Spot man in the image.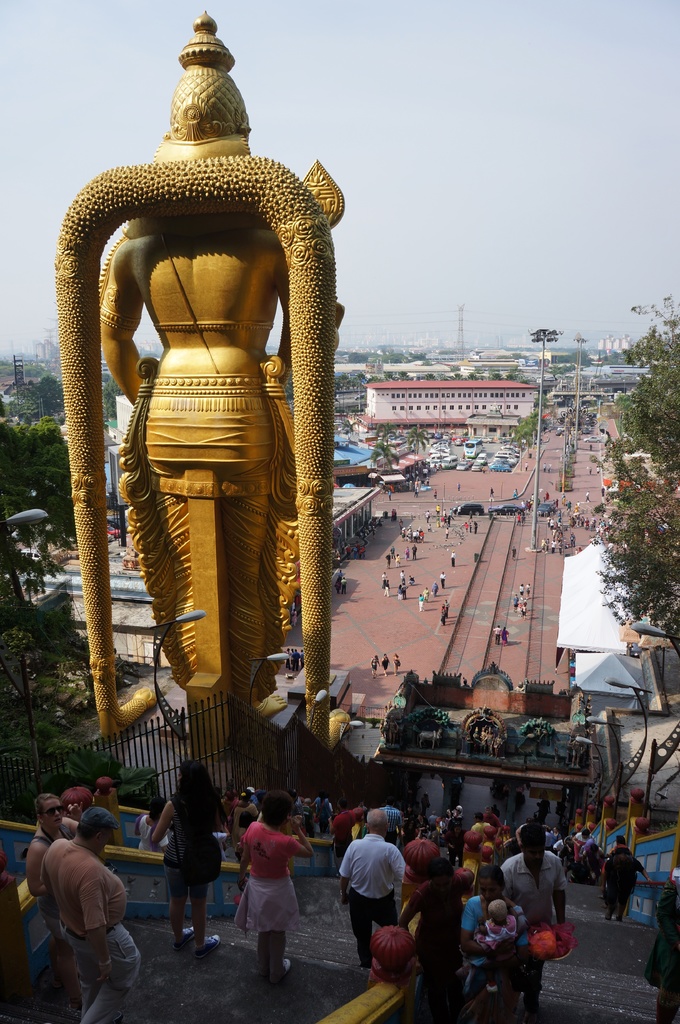
man found at locate(411, 543, 416, 560).
